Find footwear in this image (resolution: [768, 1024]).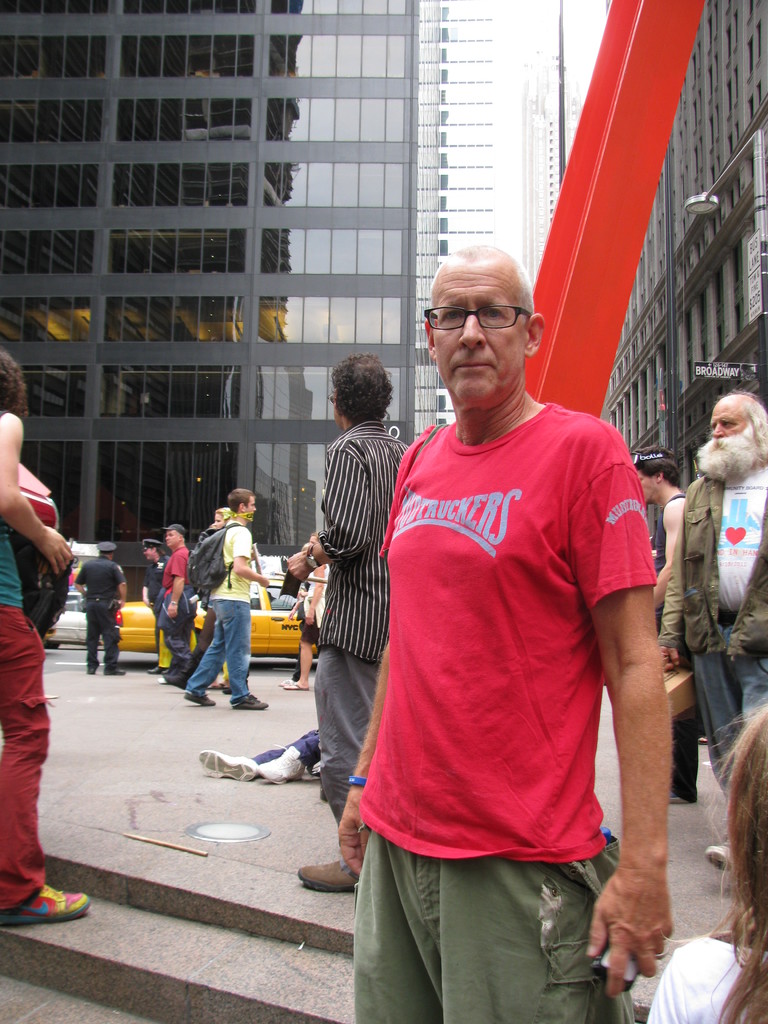
[255, 743, 305, 783].
